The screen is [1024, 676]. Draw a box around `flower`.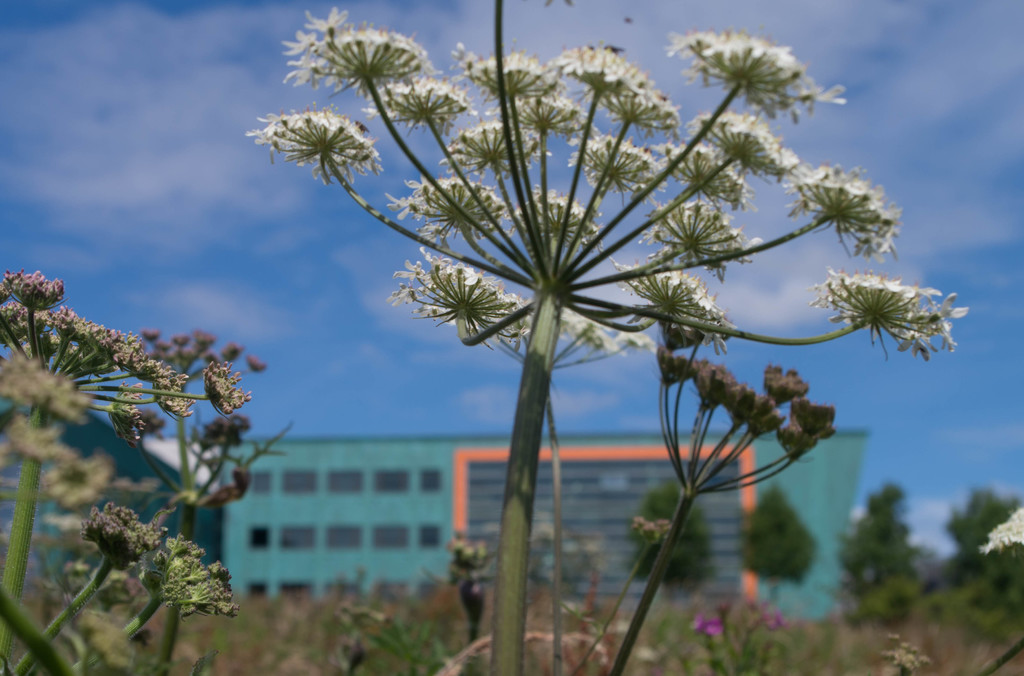
{"left": 787, "top": 159, "right": 902, "bottom": 257}.
